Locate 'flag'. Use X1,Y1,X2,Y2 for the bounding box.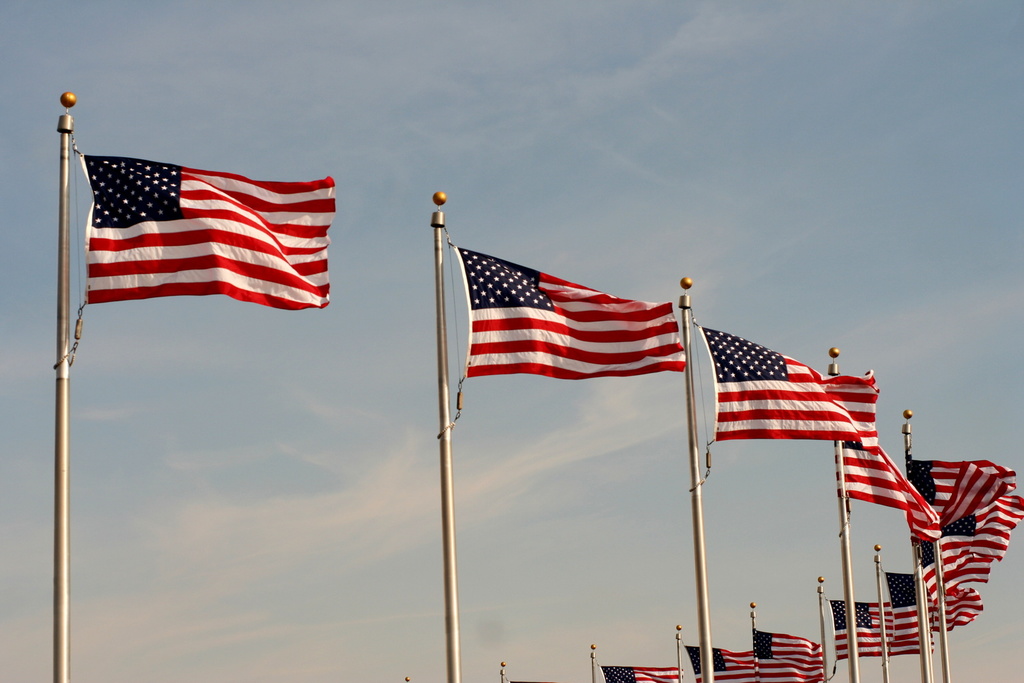
927,486,1023,557.
